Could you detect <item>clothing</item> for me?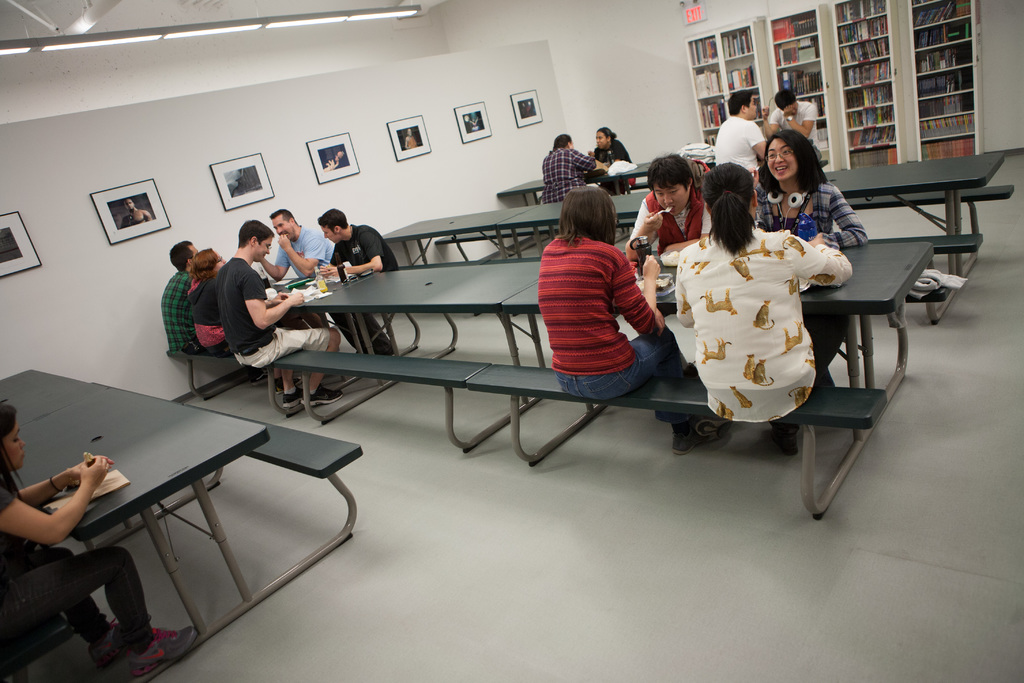
Detection result: 188,265,223,352.
